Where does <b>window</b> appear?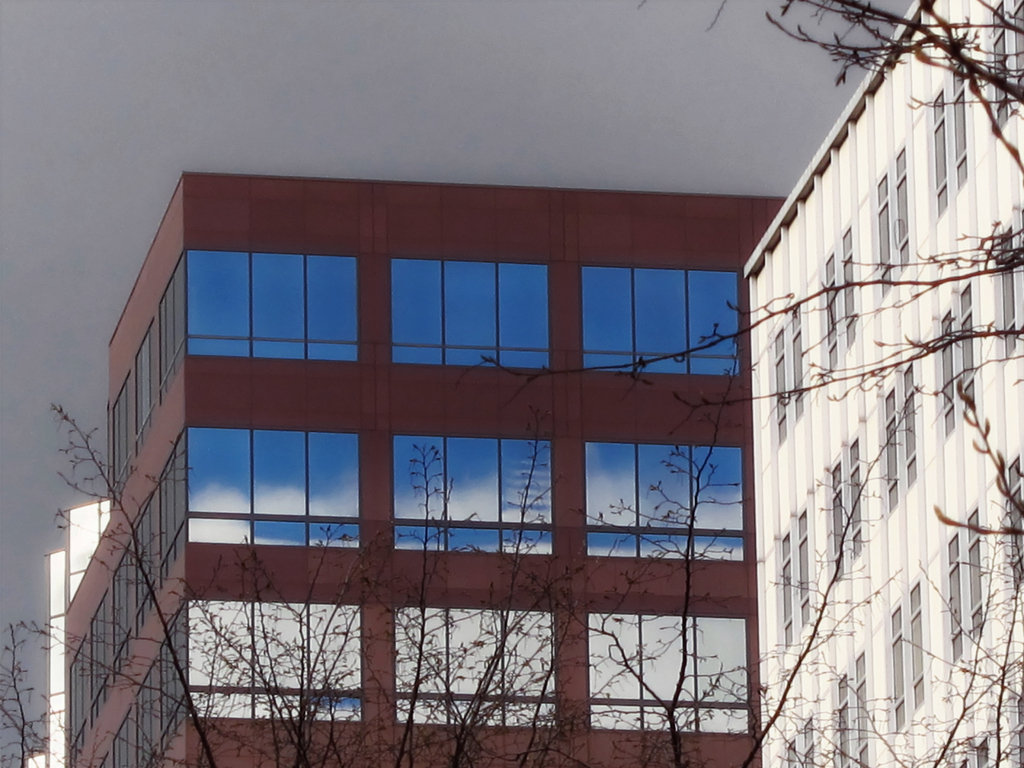
Appears at box=[906, 580, 925, 710].
